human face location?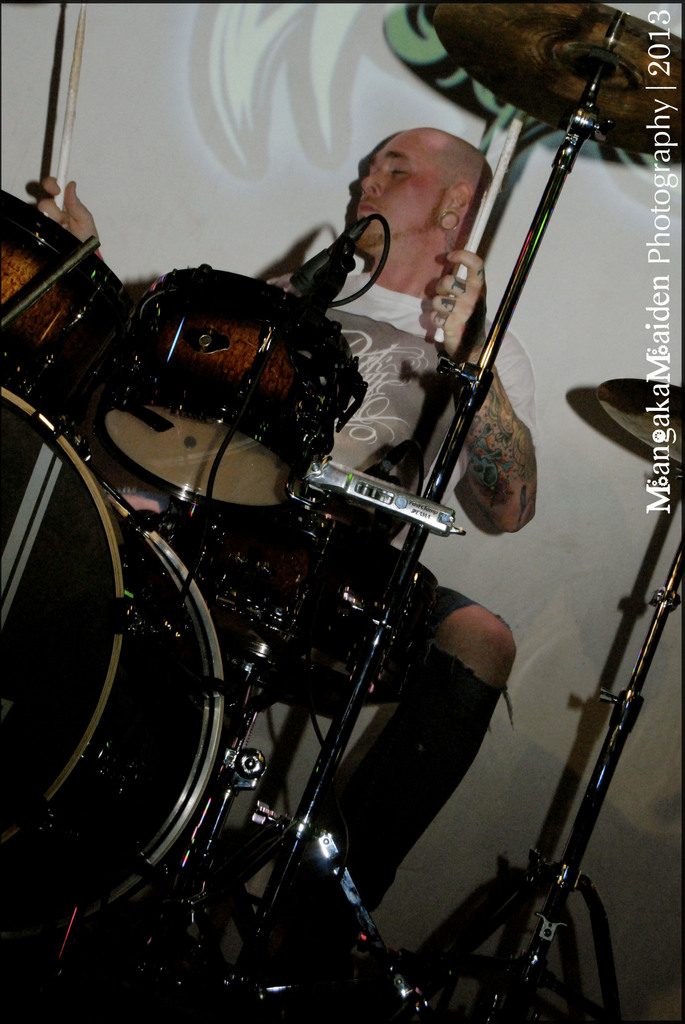
detection(356, 130, 438, 248)
